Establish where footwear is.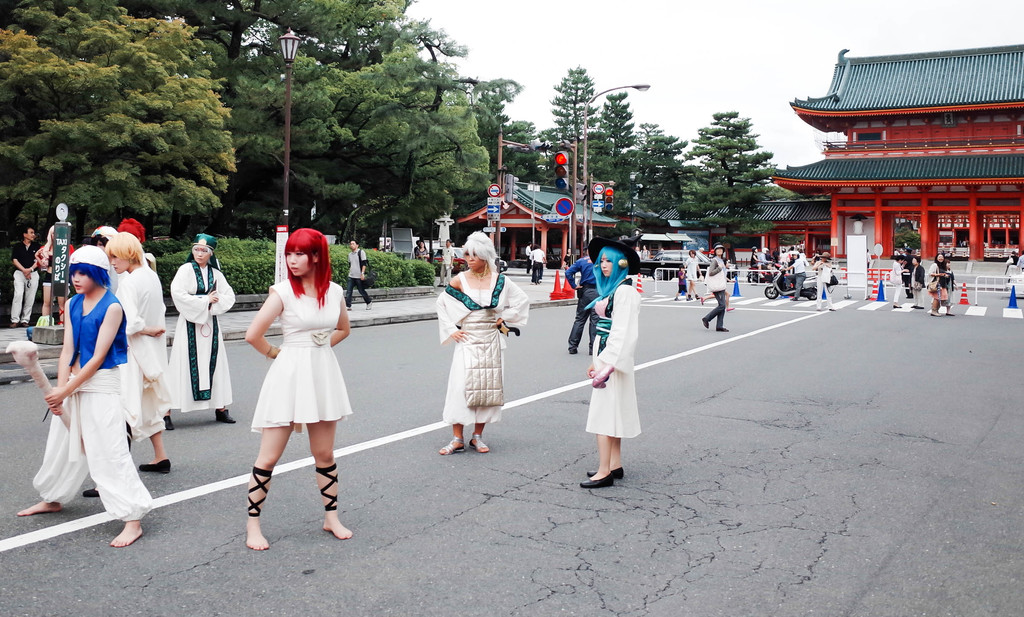
Established at left=470, top=429, right=491, bottom=454.
